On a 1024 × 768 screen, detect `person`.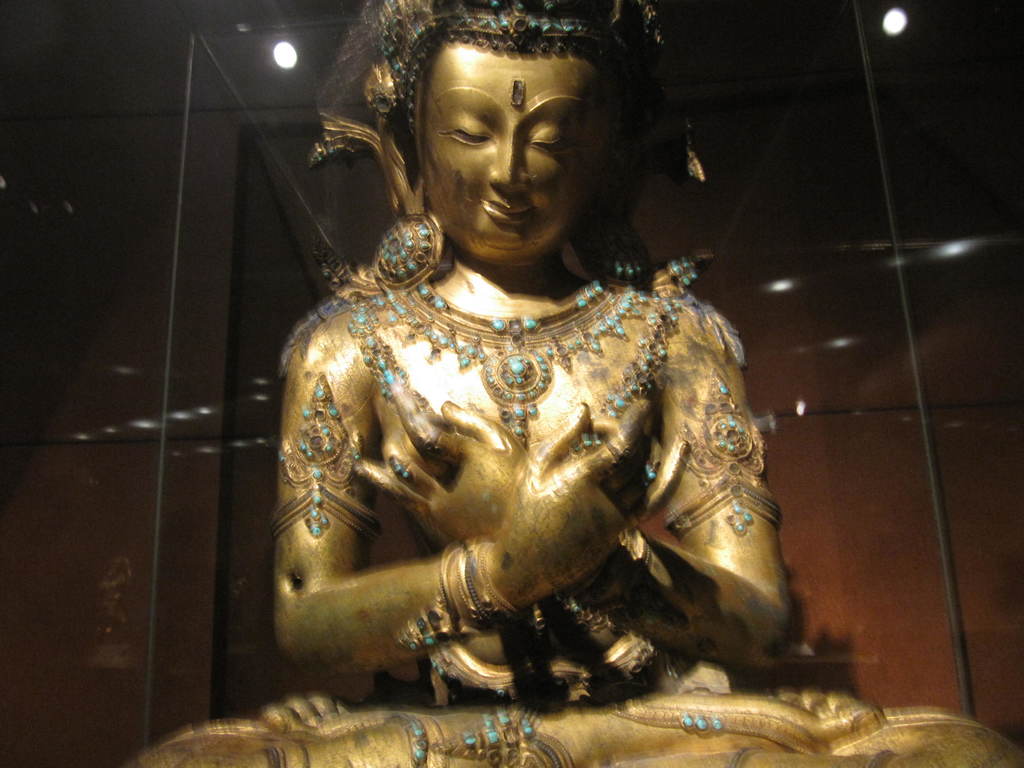
[132, 36, 1010, 767].
